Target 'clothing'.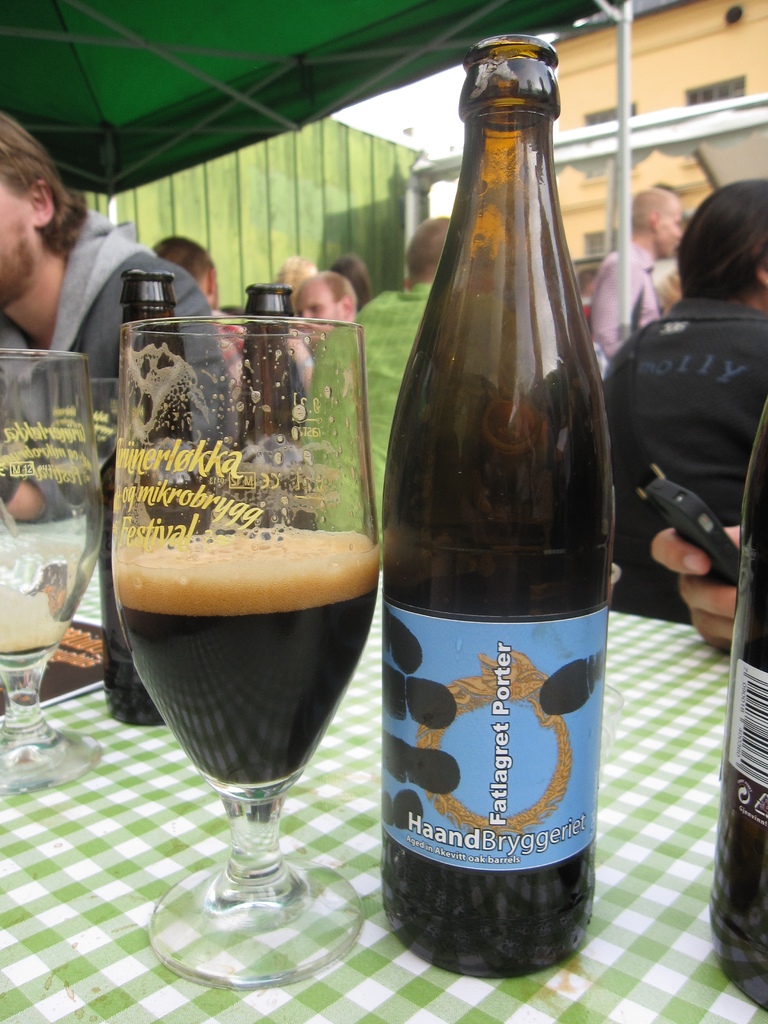
Target region: [0, 211, 227, 503].
